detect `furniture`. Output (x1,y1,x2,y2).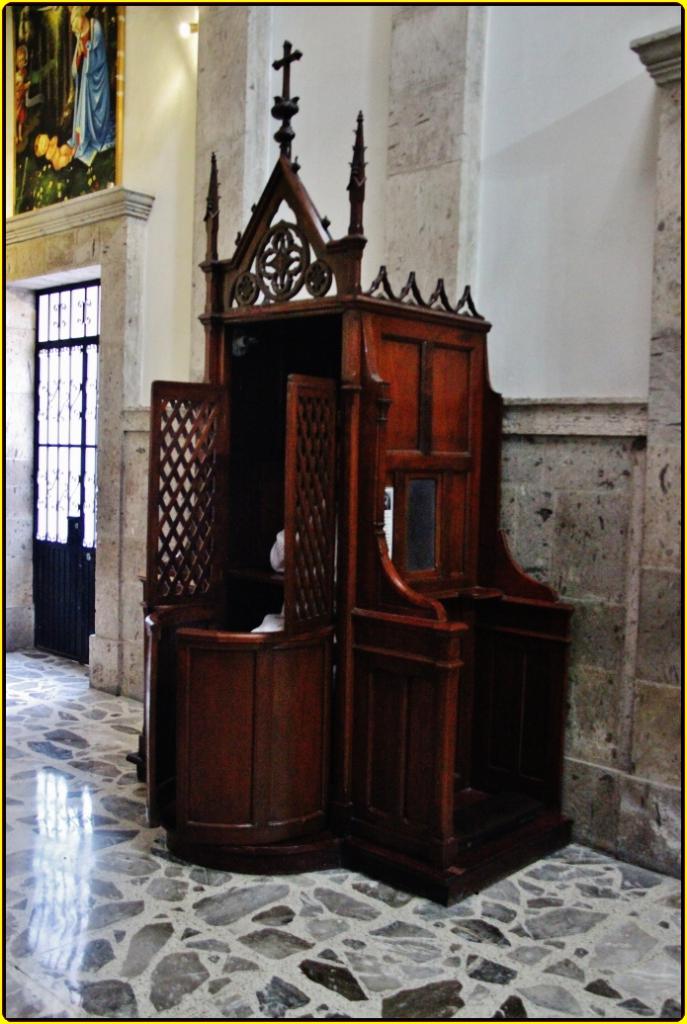
(141,38,570,911).
